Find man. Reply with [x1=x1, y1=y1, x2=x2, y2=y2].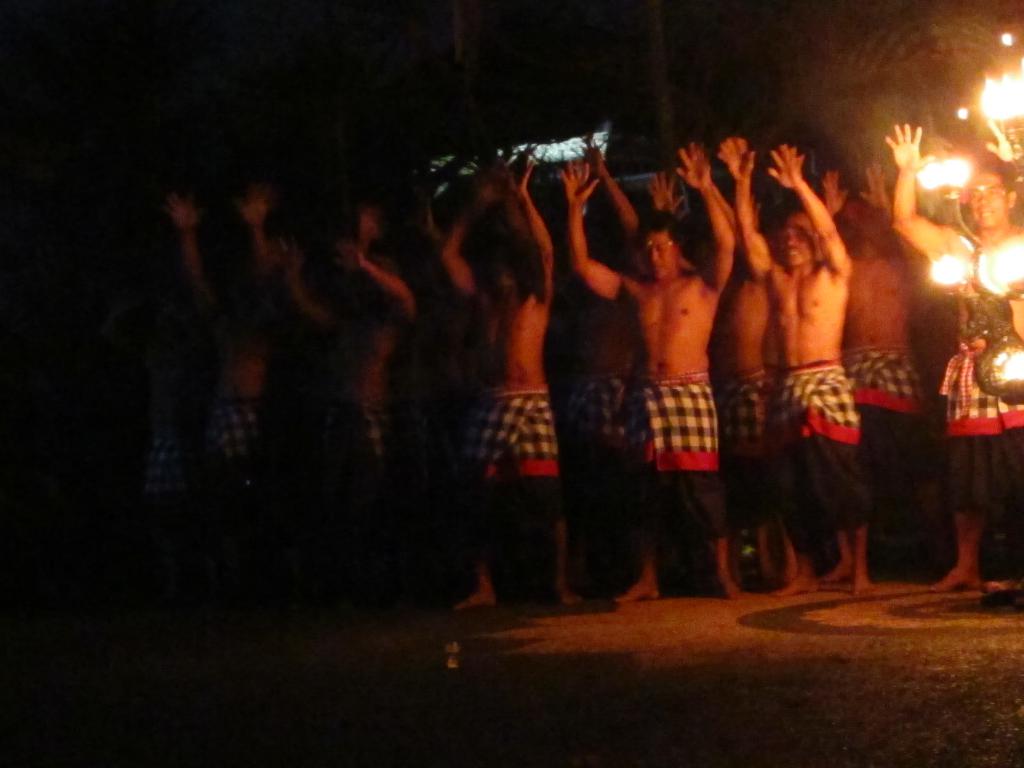
[x1=716, y1=135, x2=874, y2=600].
